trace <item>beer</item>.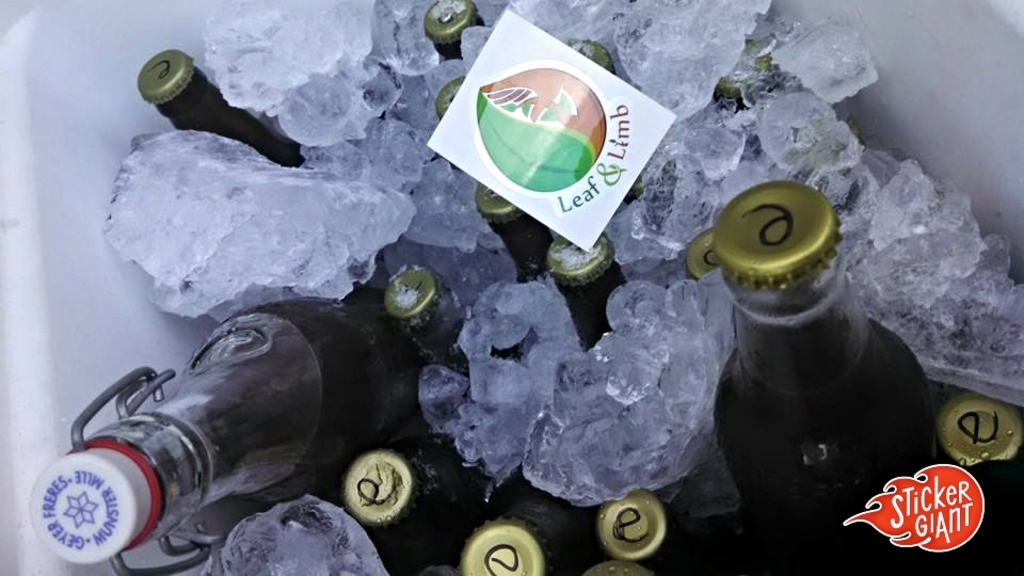
Traced to <box>133,49,297,177</box>.
